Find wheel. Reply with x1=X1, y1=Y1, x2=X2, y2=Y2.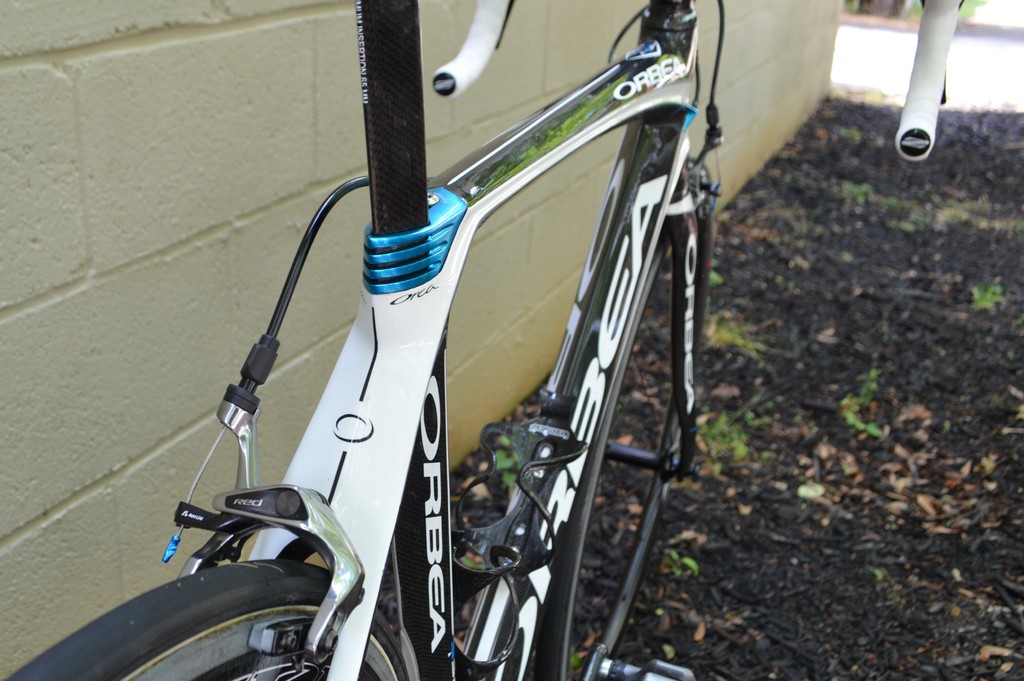
x1=0, y1=565, x2=420, y2=680.
